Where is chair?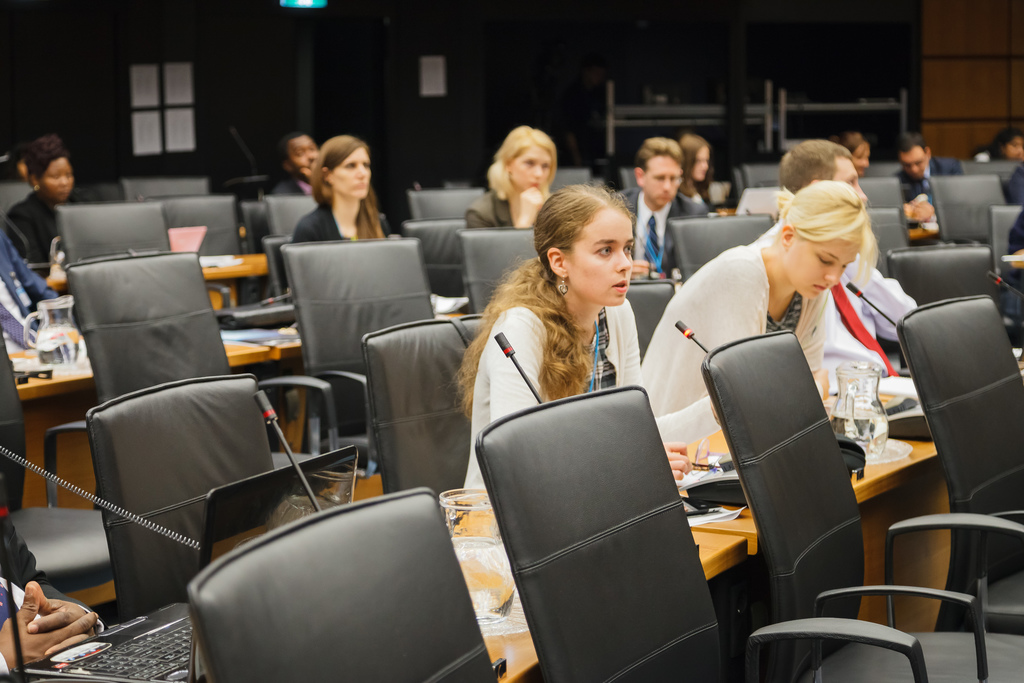
{"left": 959, "top": 159, "right": 1023, "bottom": 185}.
